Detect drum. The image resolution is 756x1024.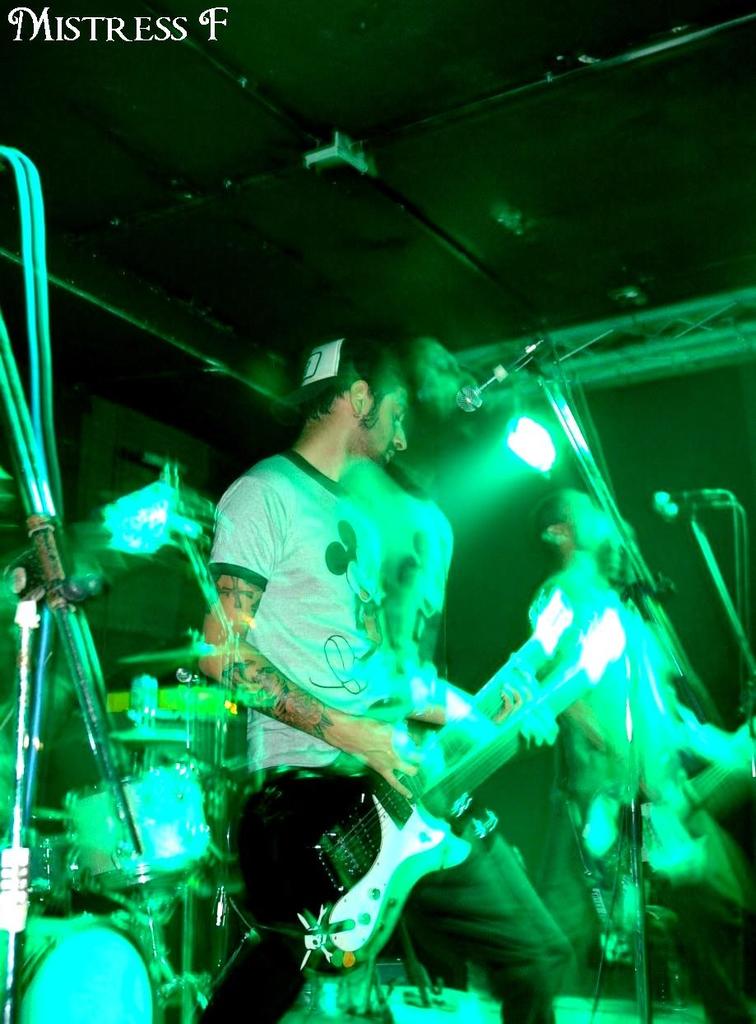
bbox=(72, 685, 262, 898).
